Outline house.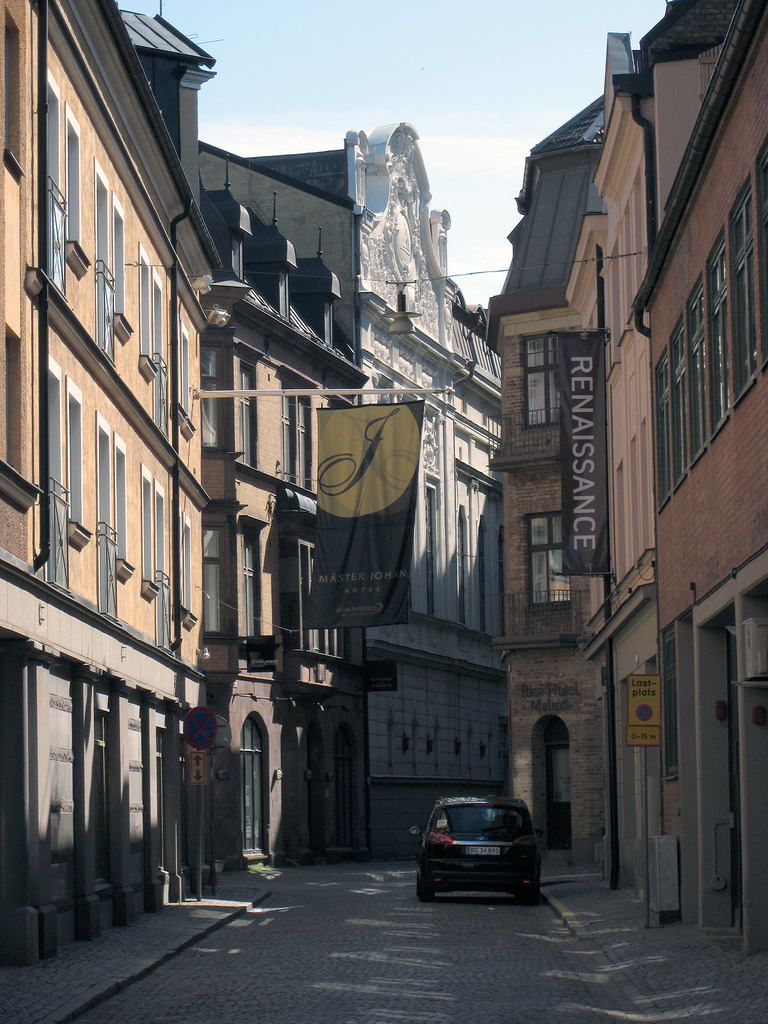
Outline: <region>0, 0, 239, 929</region>.
